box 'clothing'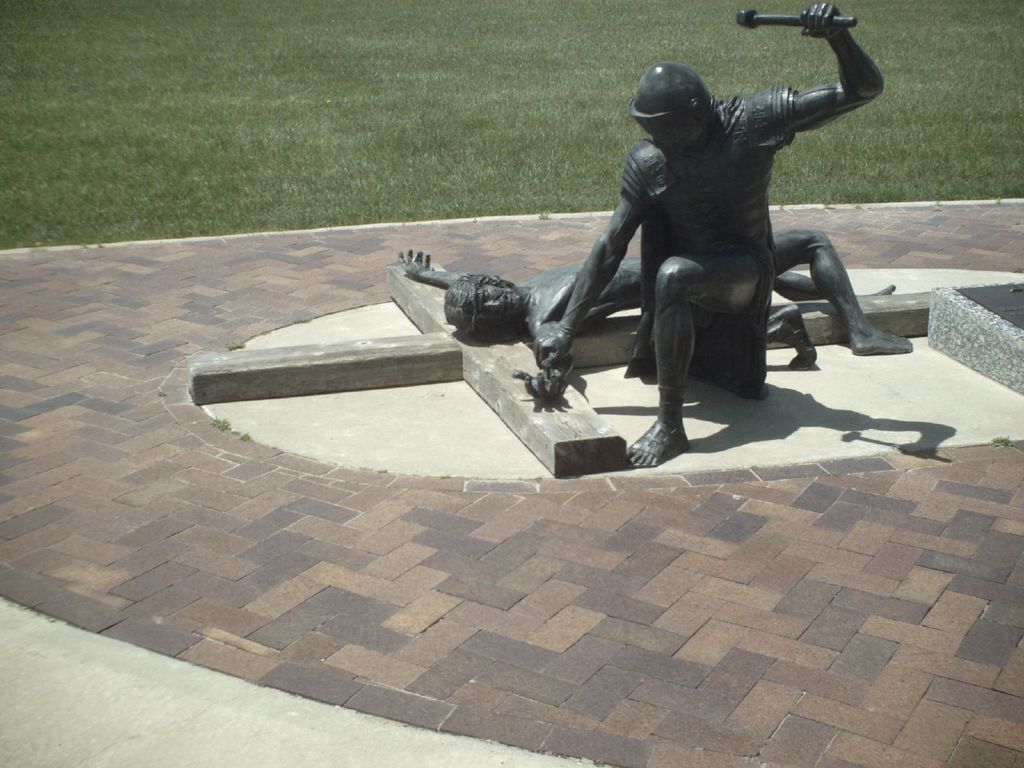
bbox=[618, 86, 796, 403]
